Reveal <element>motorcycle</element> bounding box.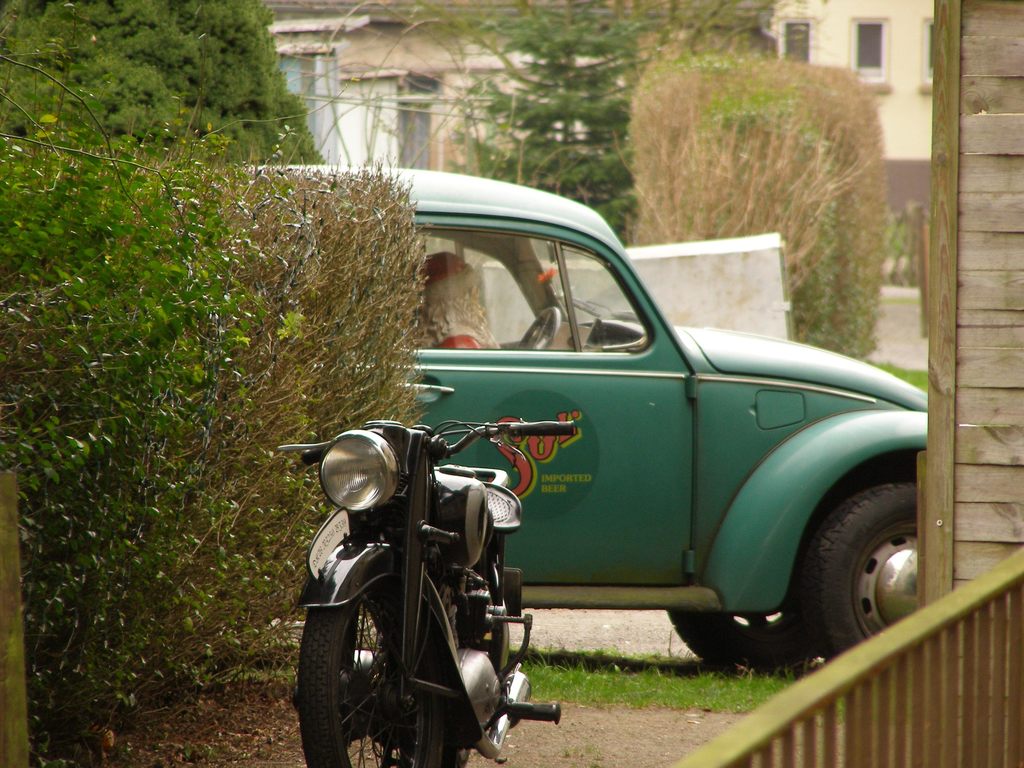
Revealed: (279, 390, 578, 767).
